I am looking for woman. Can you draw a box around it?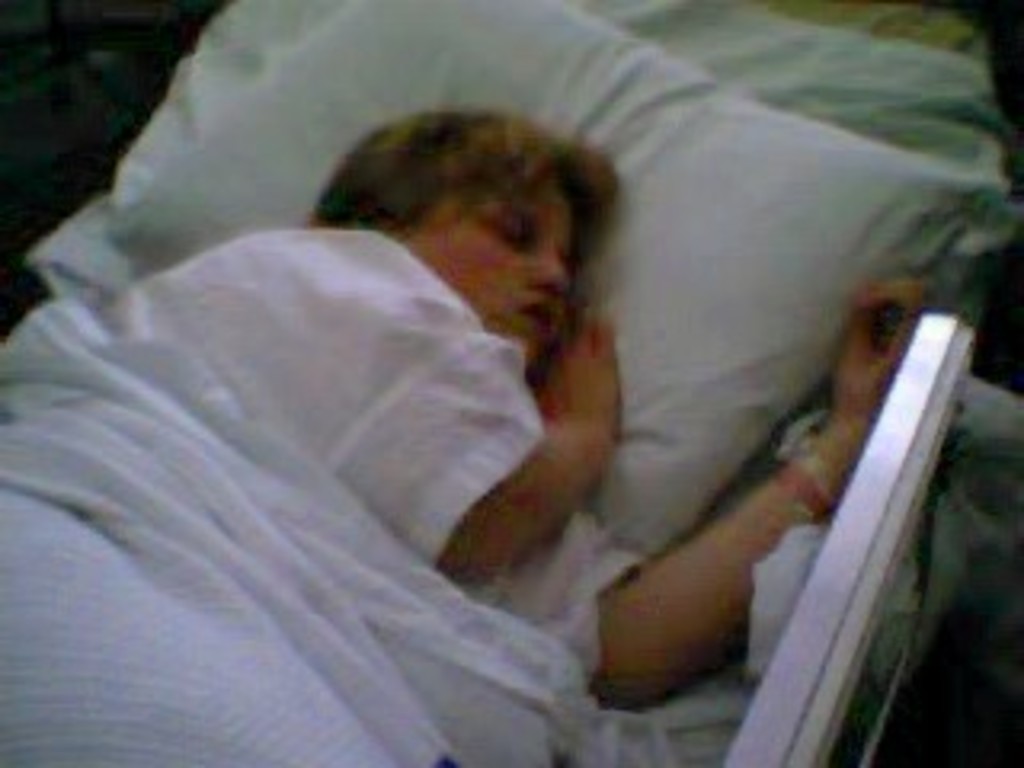
Sure, the bounding box is left=0, top=109, right=922, bottom=765.
